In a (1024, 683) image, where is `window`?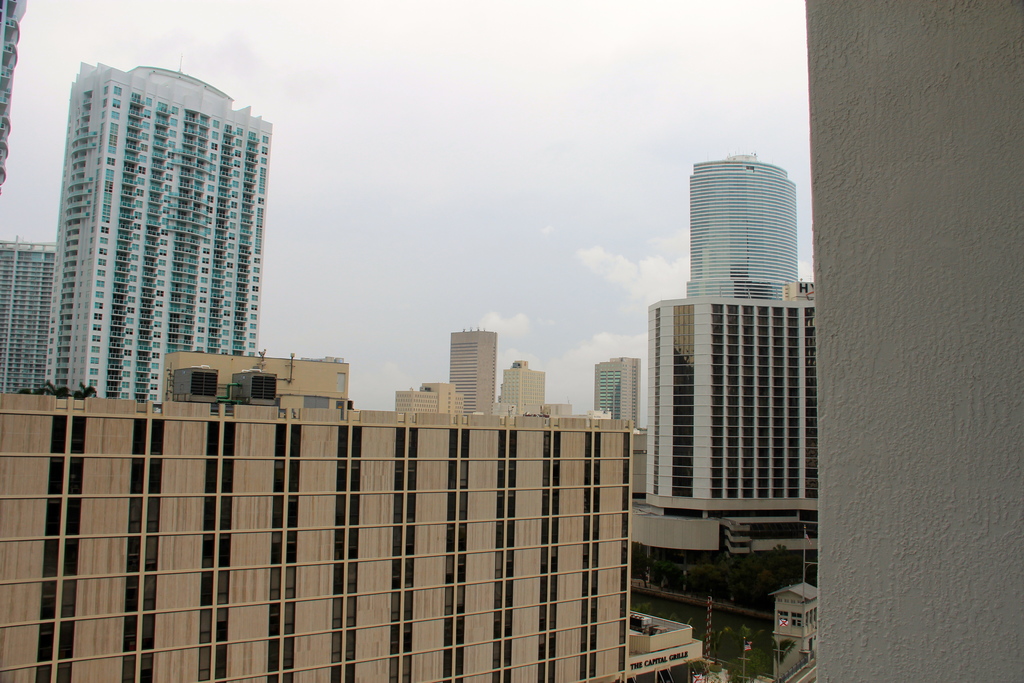
[194, 343, 204, 354].
